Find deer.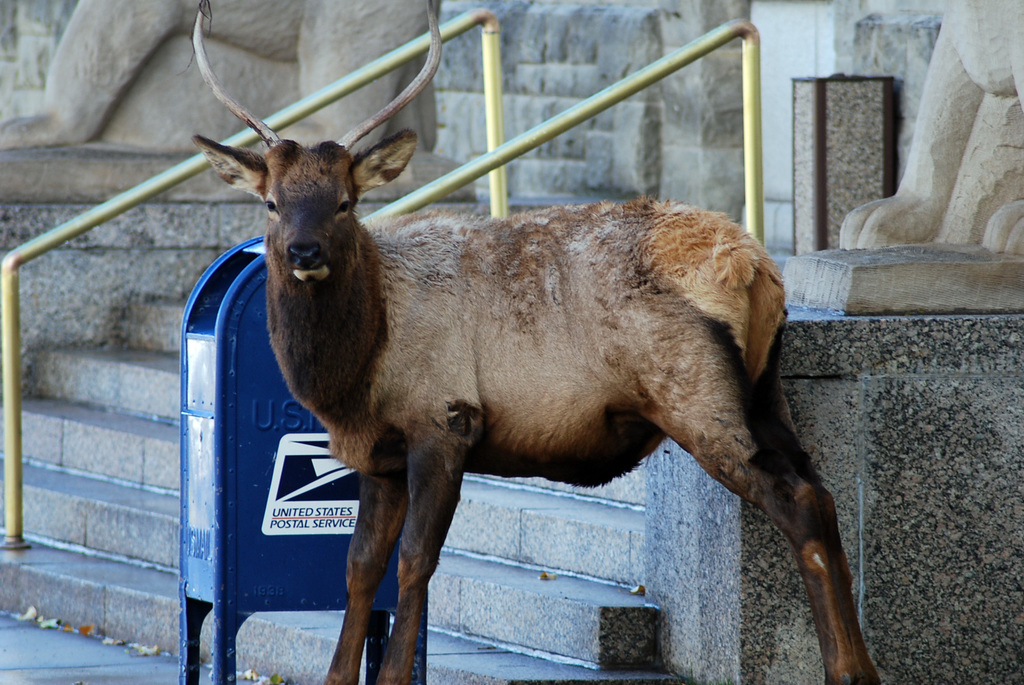
<box>196,0,879,684</box>.
